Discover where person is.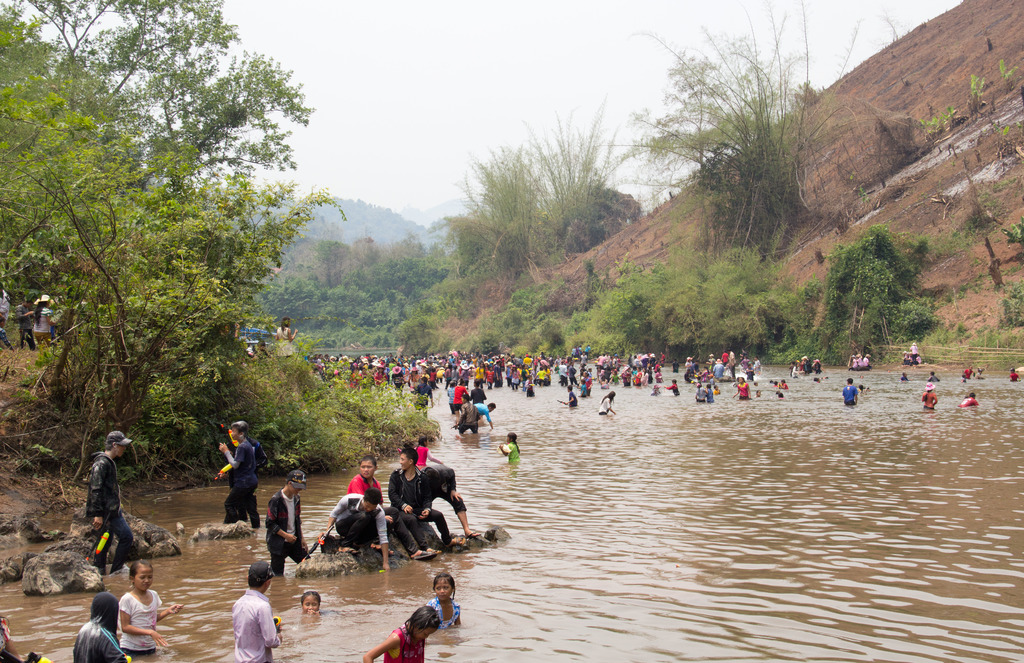
Discovered at {"left": 400, "top": 434, "right": 445, "bottom": 470}.
